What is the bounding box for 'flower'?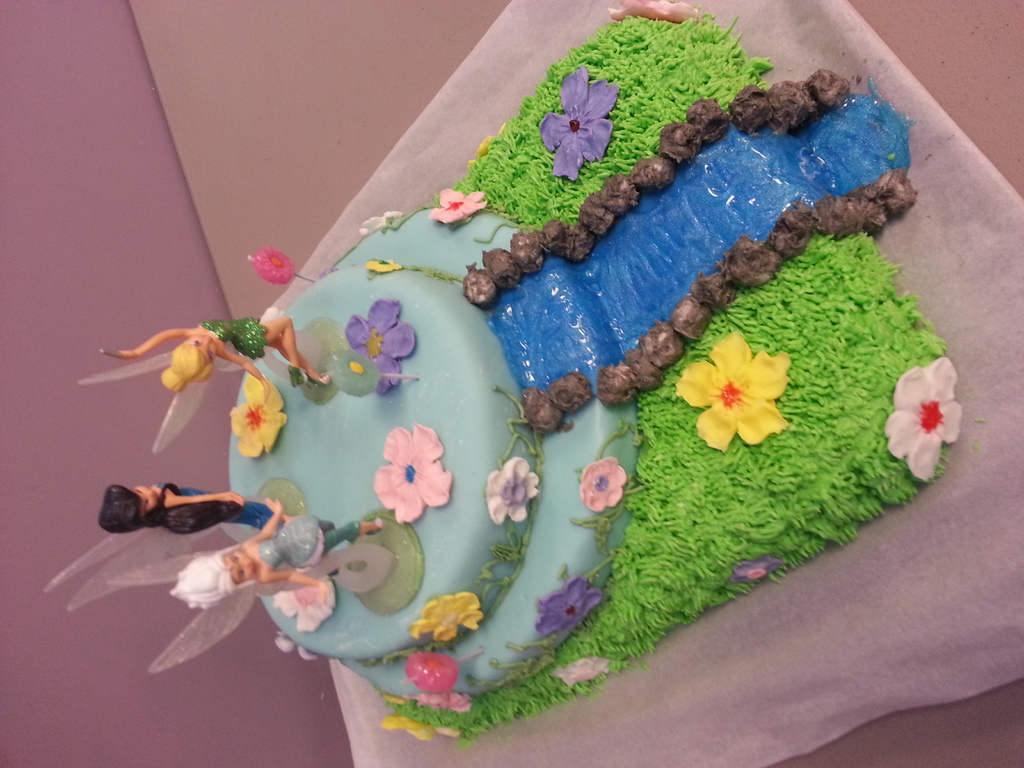
(226, 374, 289, 461).
